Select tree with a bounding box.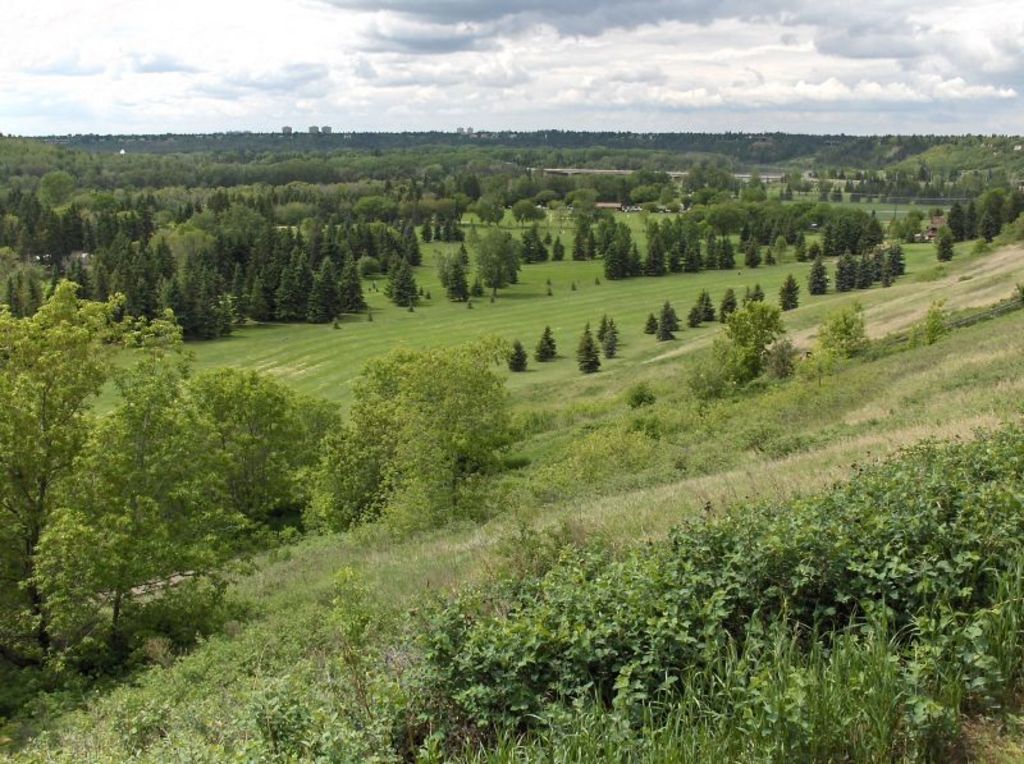
pyautogui.locateOnScreen(653, 297, 668, 343).
